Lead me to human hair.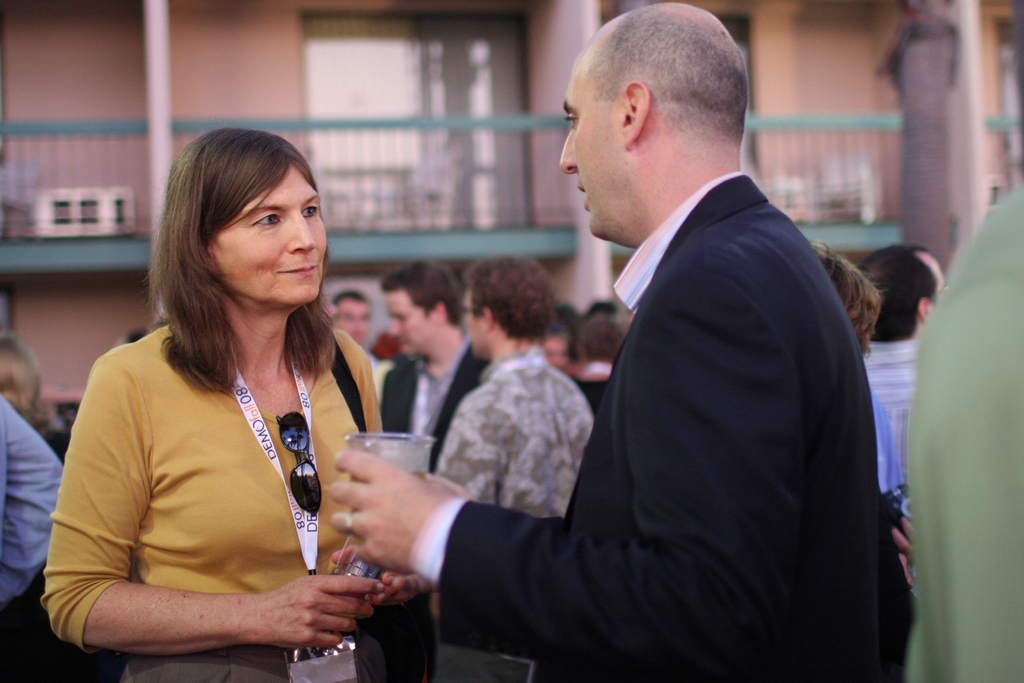
Lead to 586:0:749:157.
